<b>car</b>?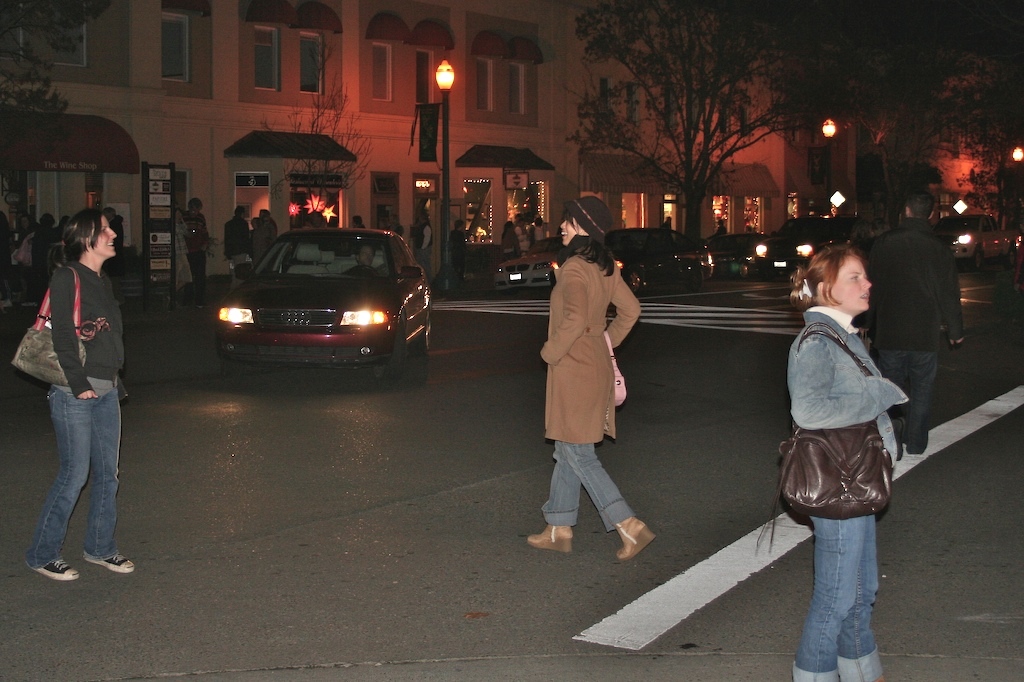
711/226/762/282
